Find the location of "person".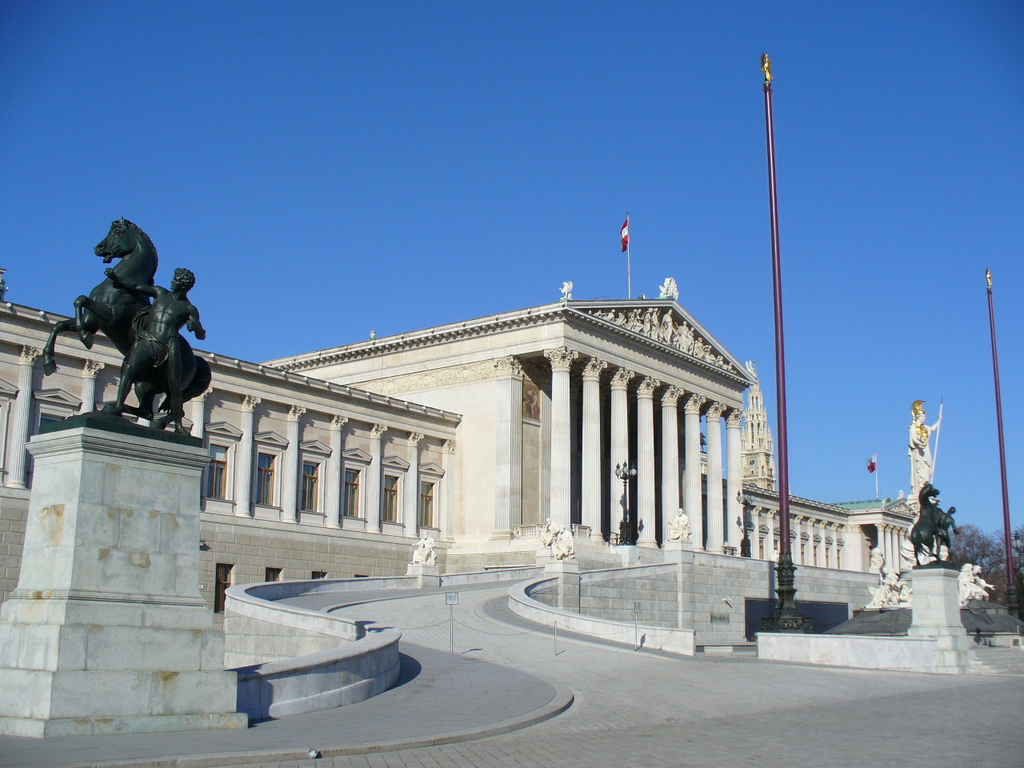
Location: 103/264/209/414.
